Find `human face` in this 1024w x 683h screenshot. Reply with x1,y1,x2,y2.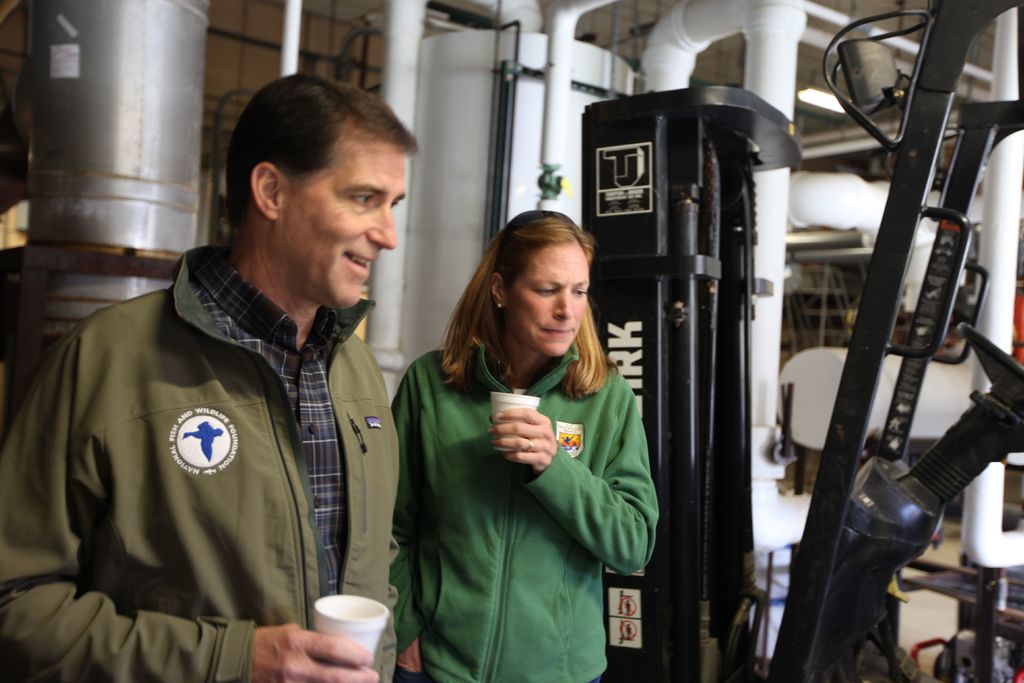
508,240,590,356.
